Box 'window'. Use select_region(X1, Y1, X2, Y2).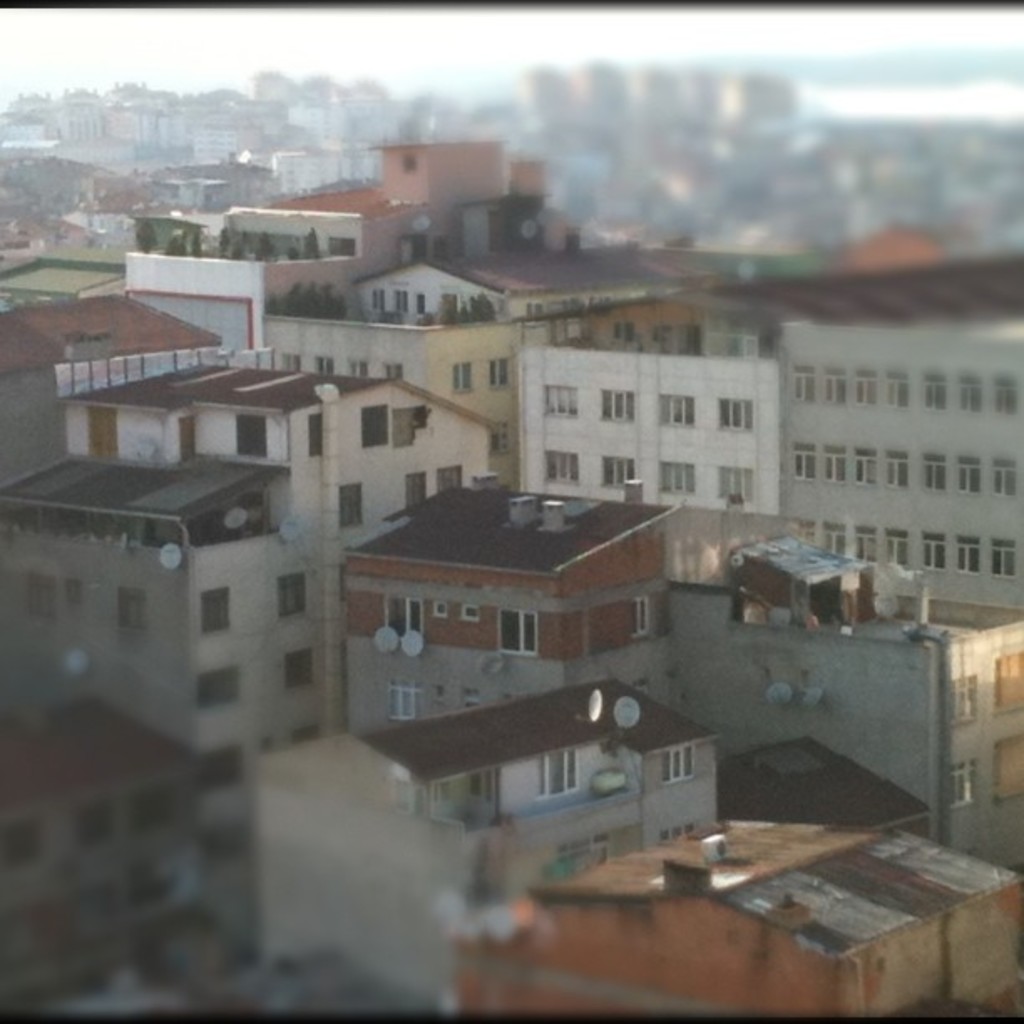
select_region(395, 283, 405, 313).
